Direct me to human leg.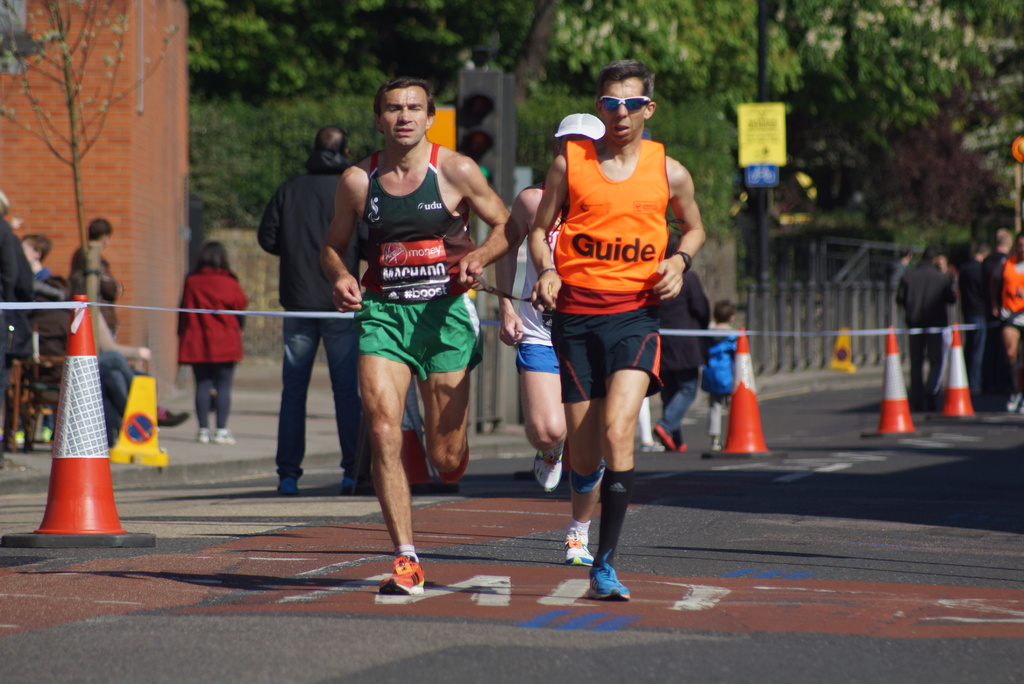
Direction: [x1=315, y1=318, x2=369, y2=493].
